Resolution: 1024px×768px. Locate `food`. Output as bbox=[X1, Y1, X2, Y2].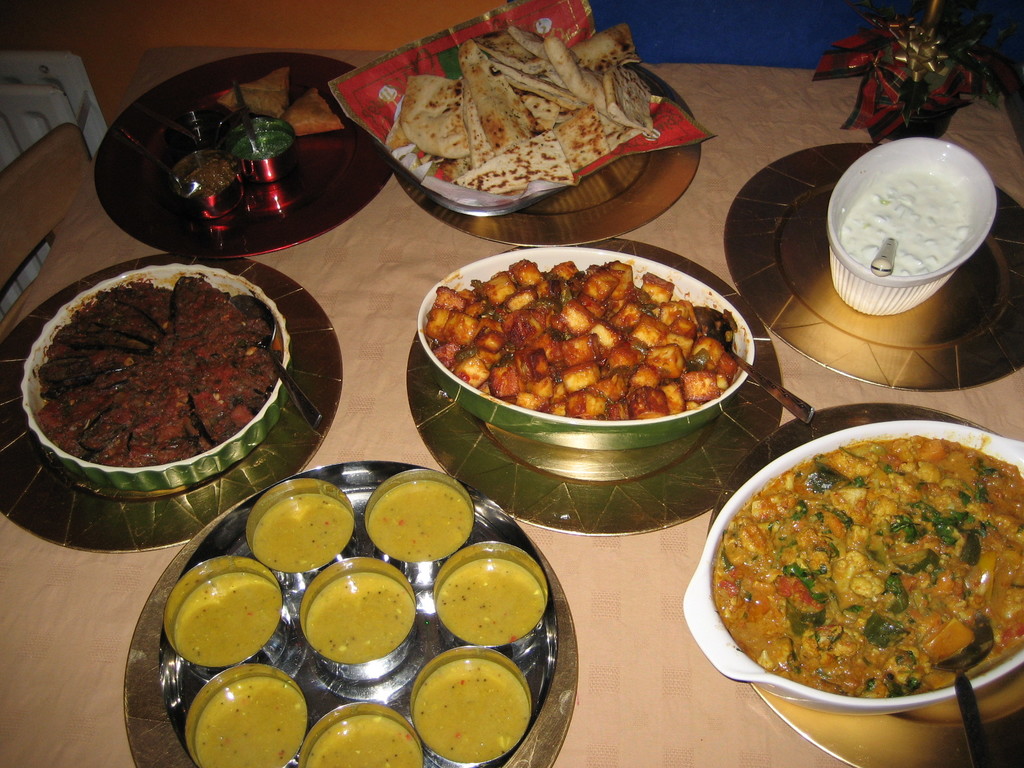
bbox=[419, 257, 738, 420].
